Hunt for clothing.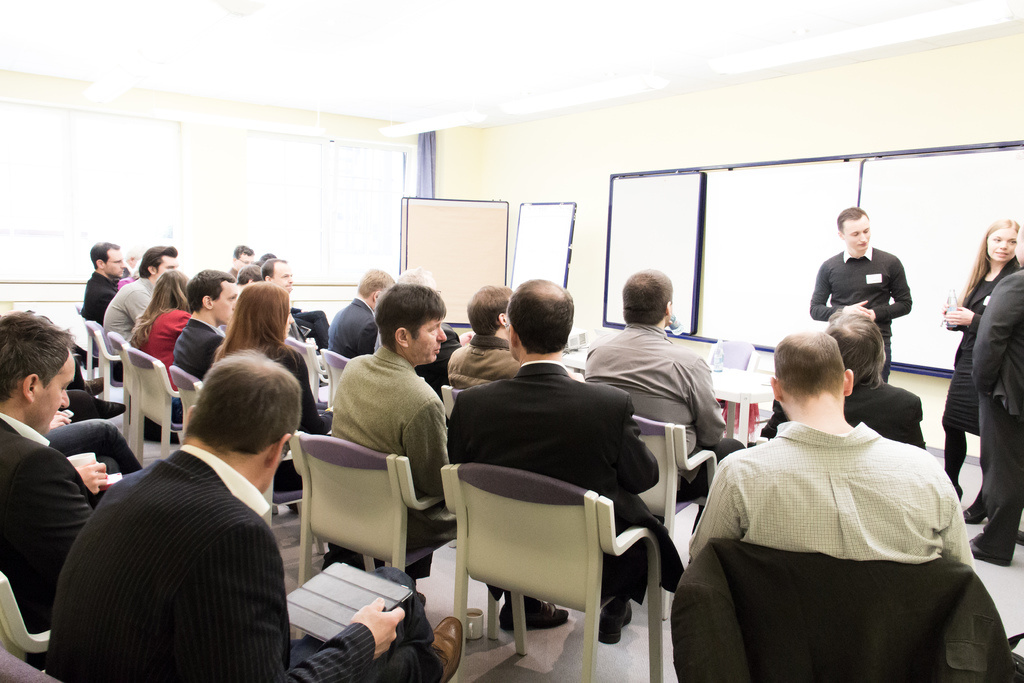
Hunted down at (448, 330, 525, 391).
